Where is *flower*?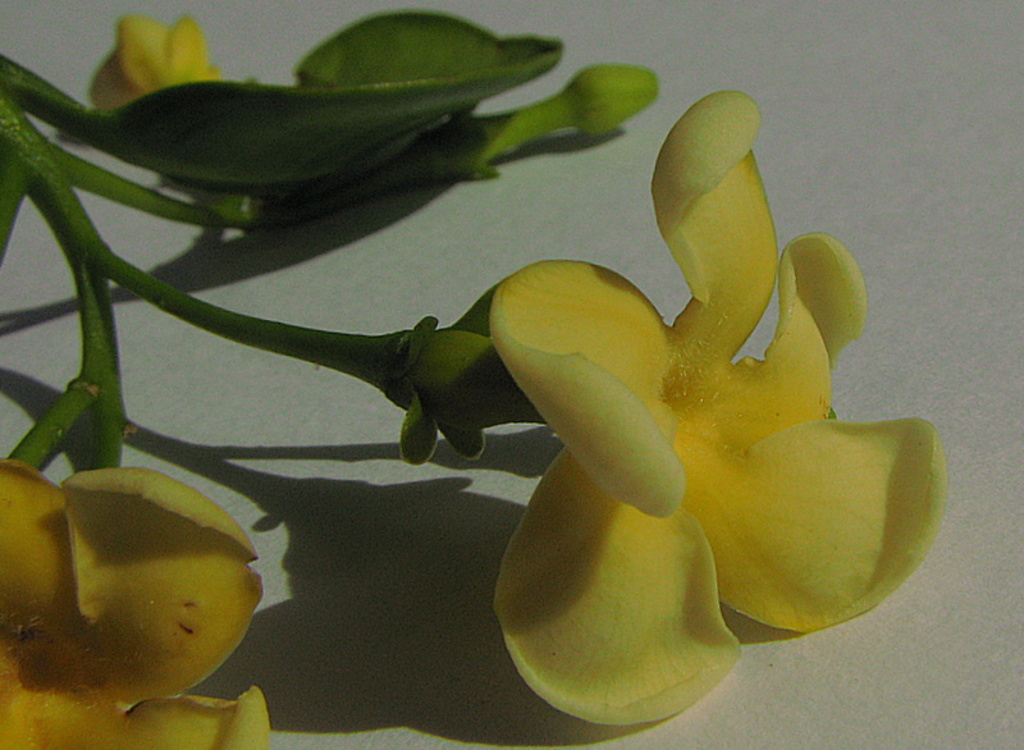
rect(570, 58, 664, 127).
